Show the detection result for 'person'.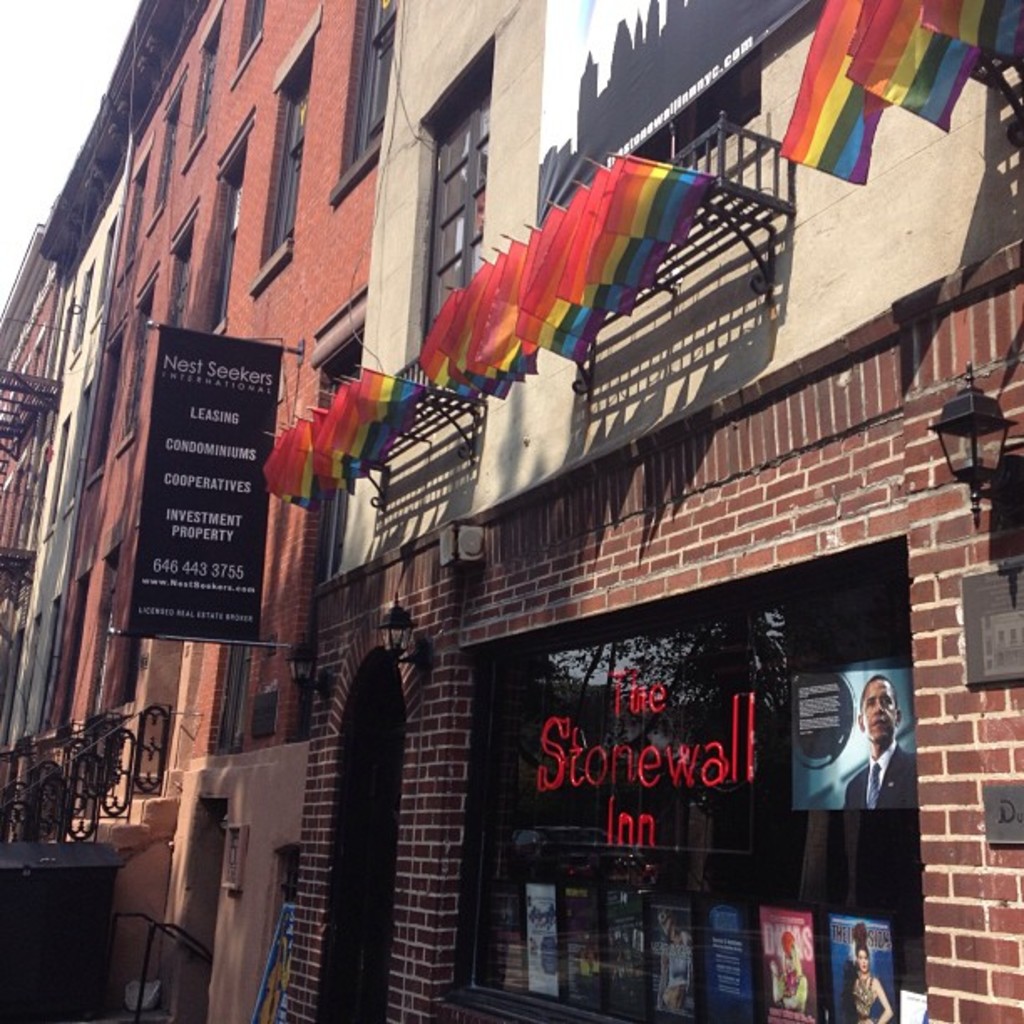
left=654, top=905, right=691, bottom=1012.
